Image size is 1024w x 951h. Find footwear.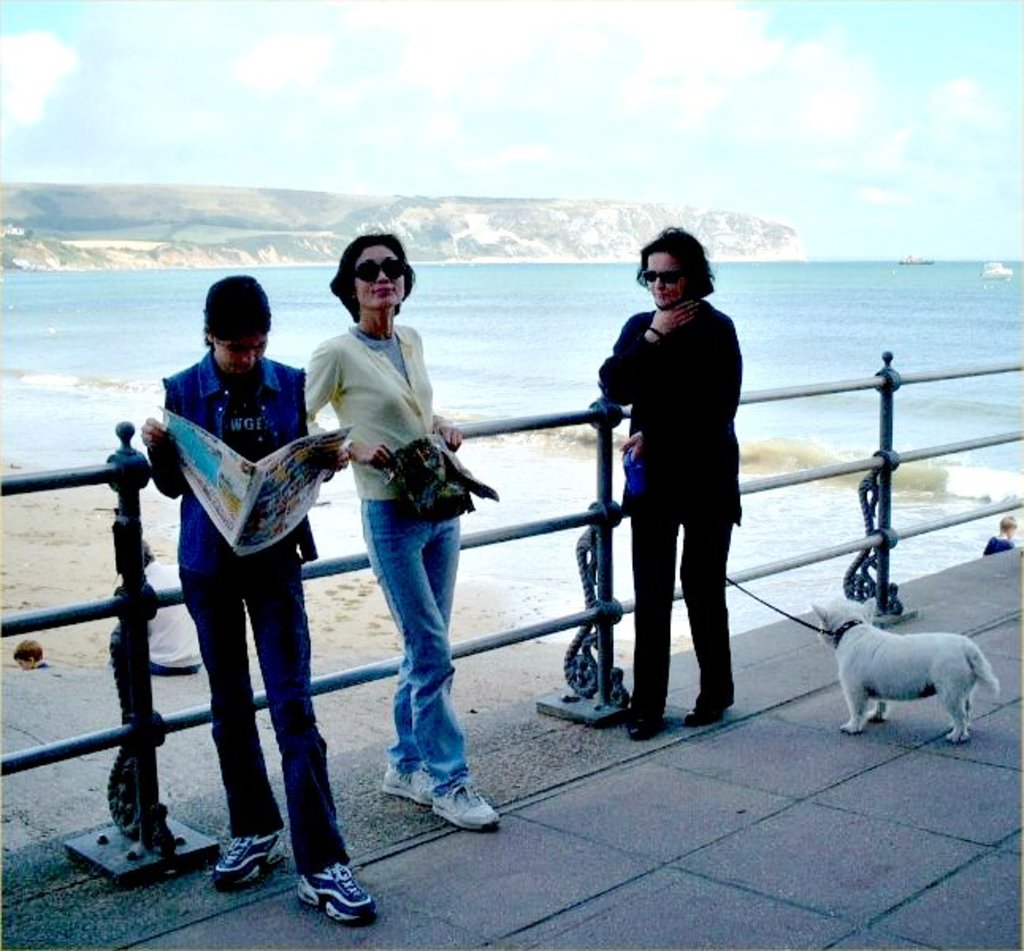
bbox=[688, 691, 731, 720].
